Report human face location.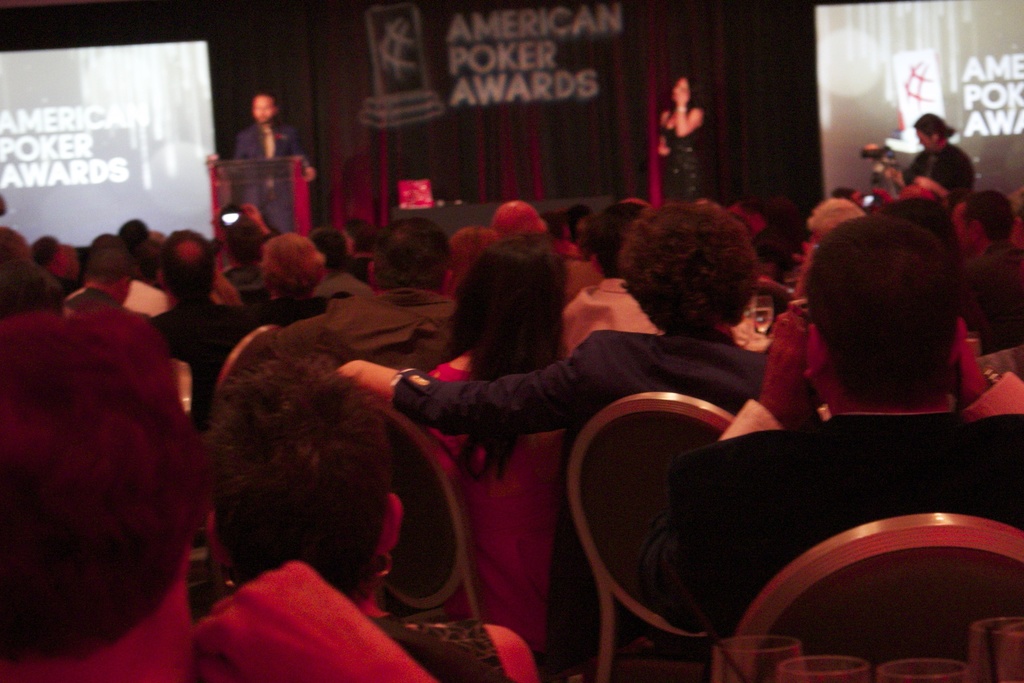
Report: 255:96:277:126.
